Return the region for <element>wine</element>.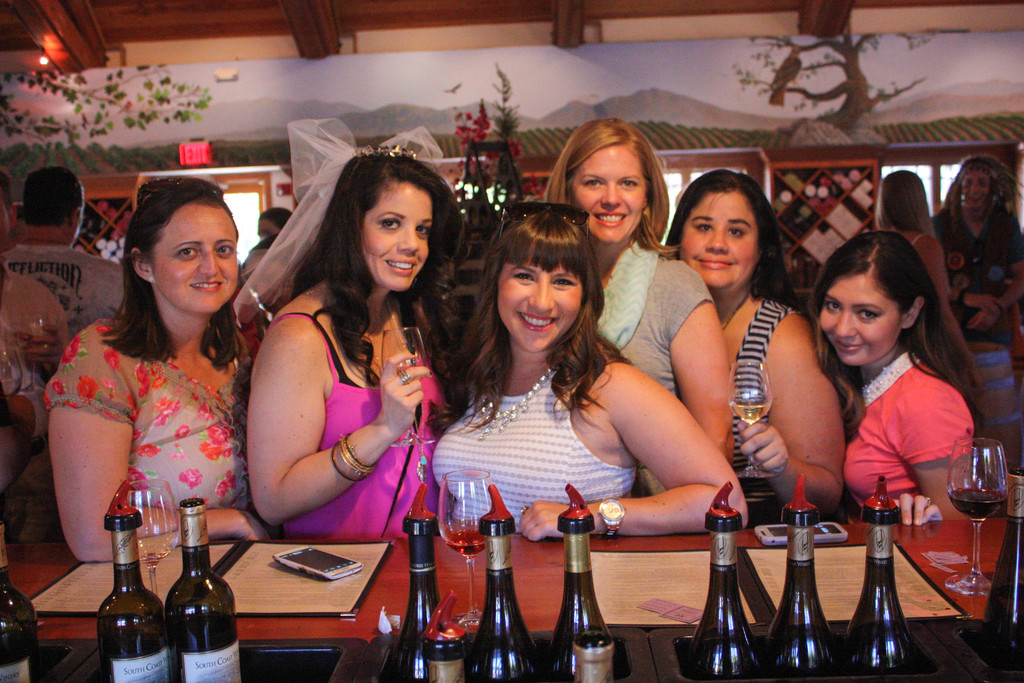
[950, 477, 1004, 520].
